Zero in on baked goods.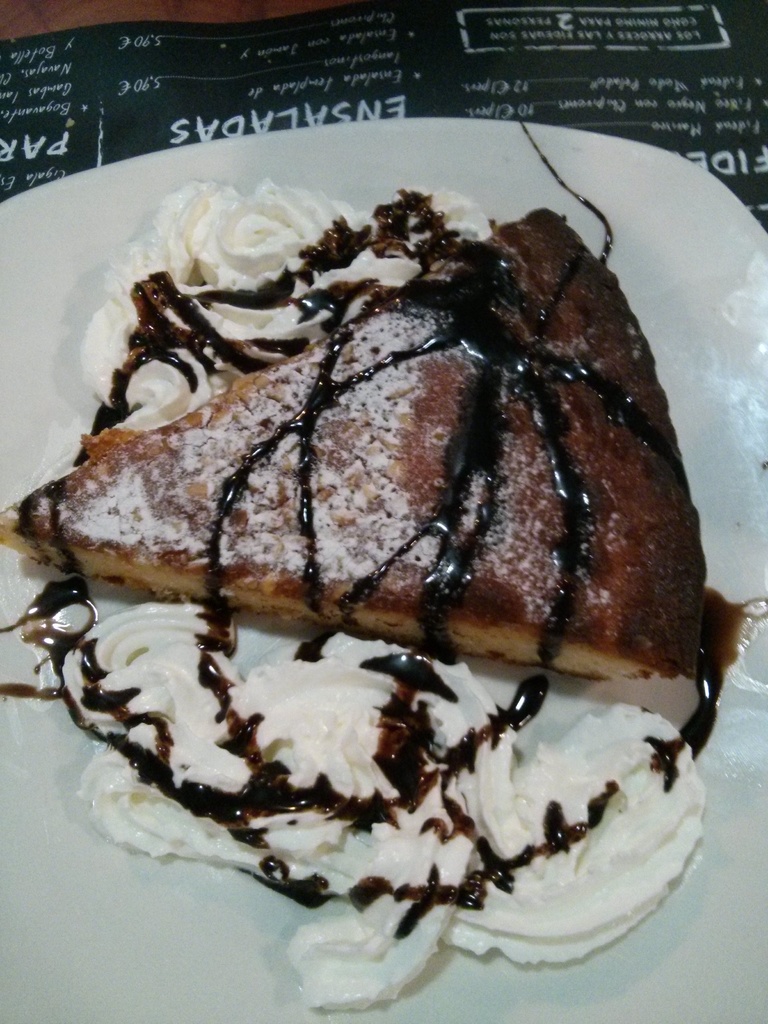
Zeroed in: detection(73, 138, 734, 826).
